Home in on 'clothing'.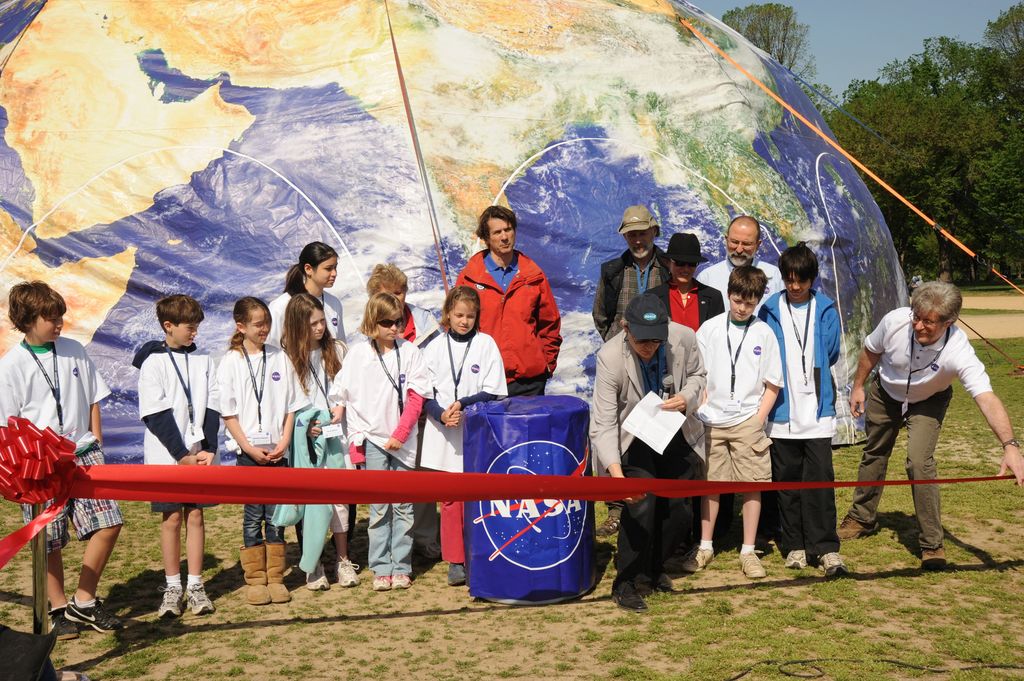
Homed in at x1=595 y1=328 x2=703 y2=588.
